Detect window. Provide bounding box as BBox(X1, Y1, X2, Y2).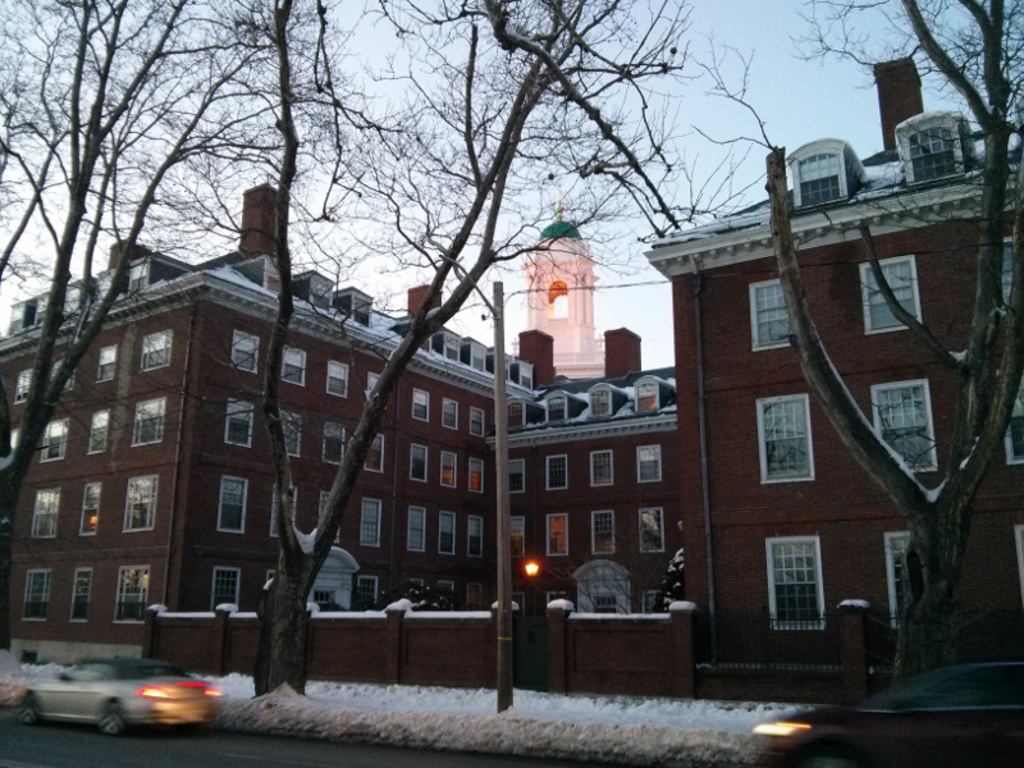
BBox(754, 398, 814, 483).
